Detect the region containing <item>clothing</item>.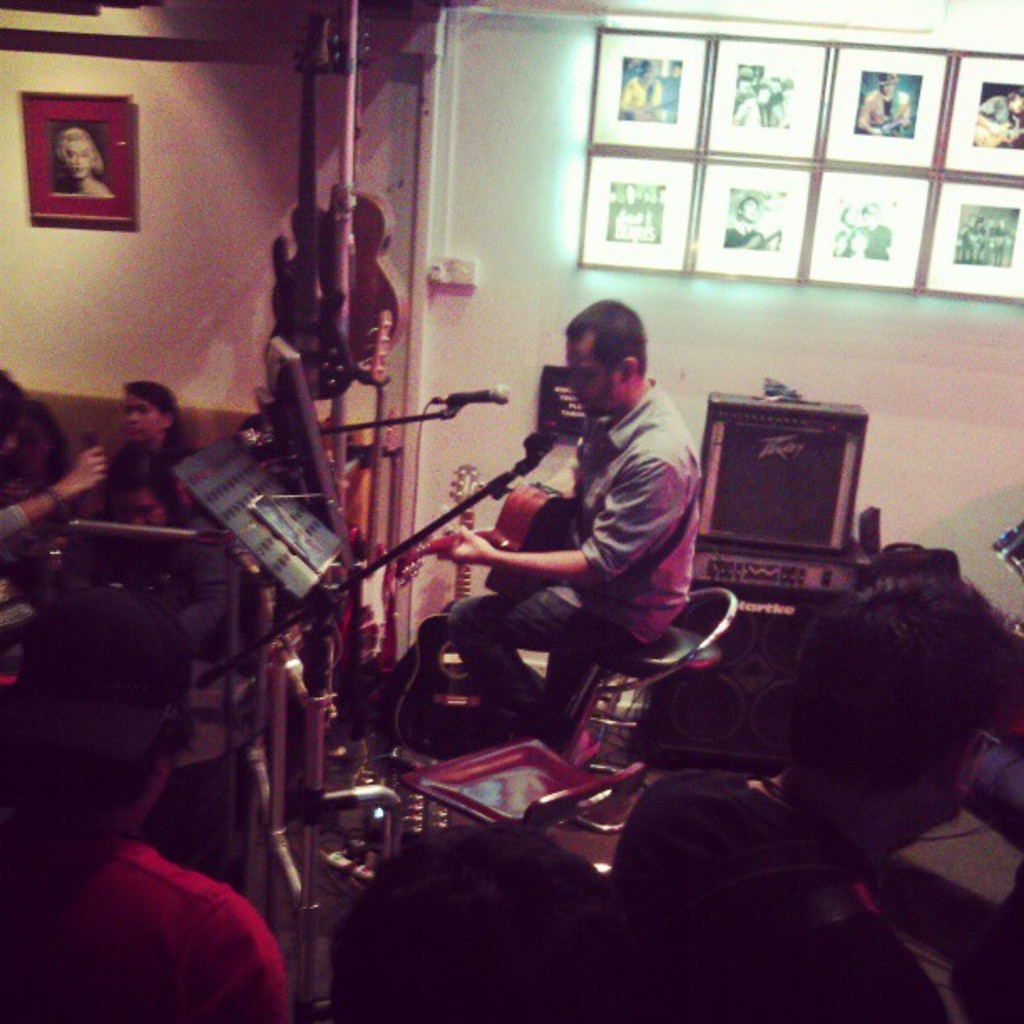
<region>651, 199, 661, 241</region>.
